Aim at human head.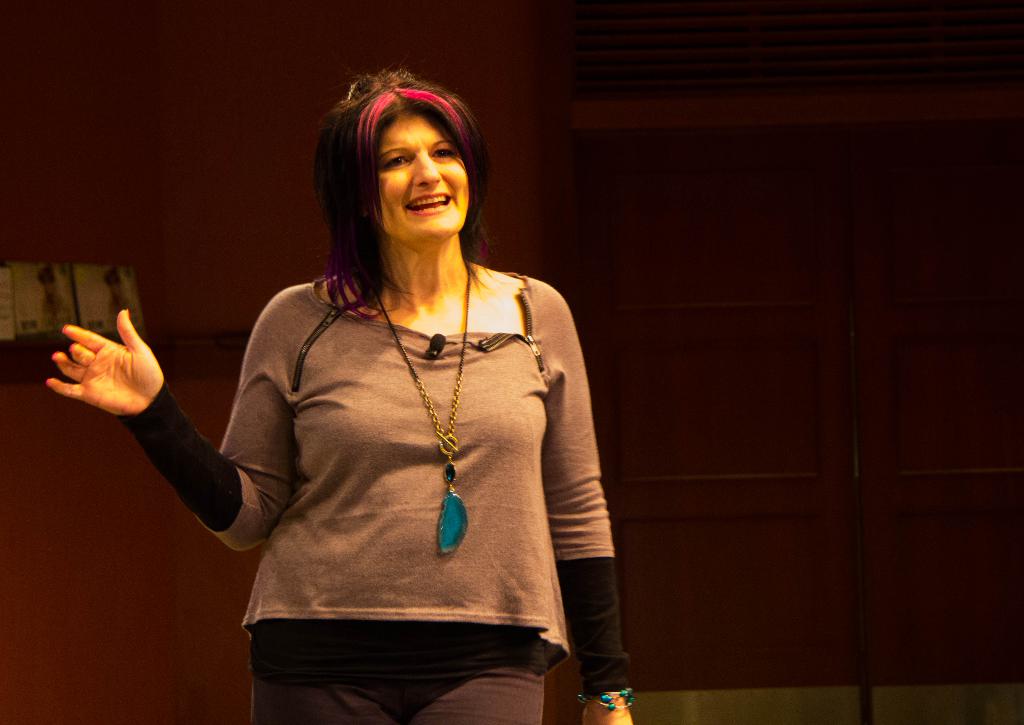
Aimed at x1=321 y1=72 x2=482 y2=256.
